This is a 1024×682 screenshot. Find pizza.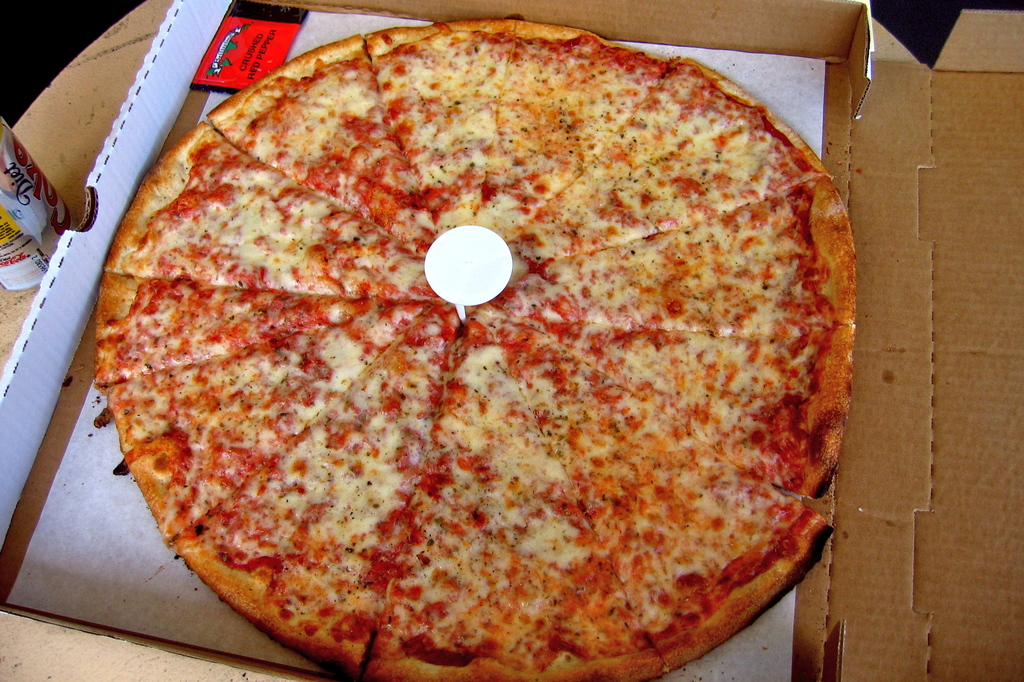
Bounding box: left=92, top=20, right=859, bottom=681.
